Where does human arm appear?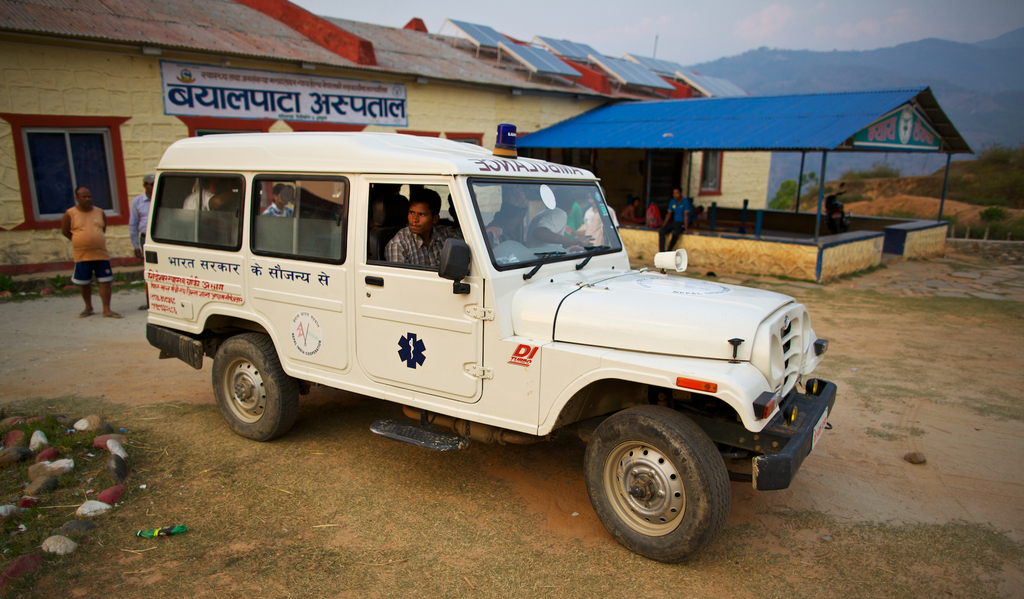
Appears at l=129, t=195, r=138, b=253.
